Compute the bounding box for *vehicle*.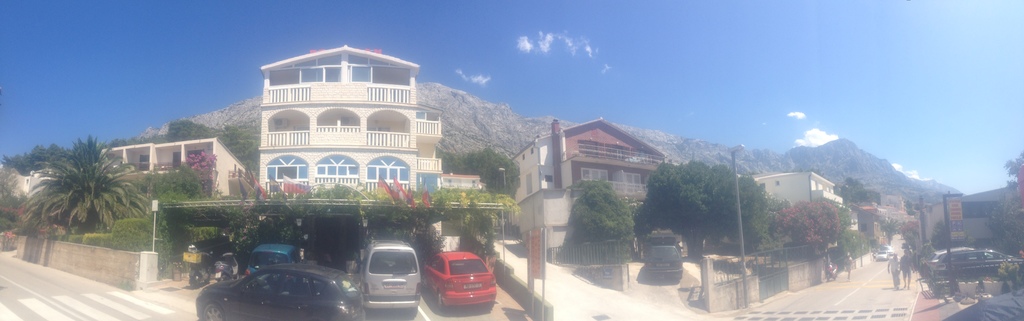
(927, 246, 1023, 286).
